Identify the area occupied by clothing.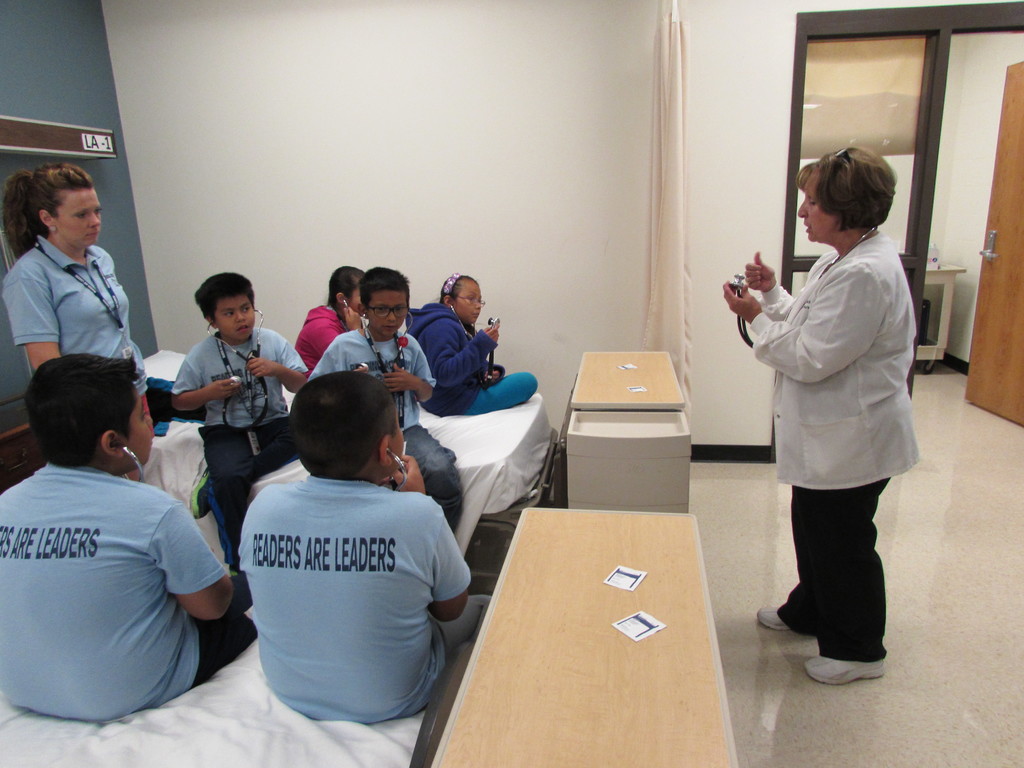
Area: 223 426 465 732.
